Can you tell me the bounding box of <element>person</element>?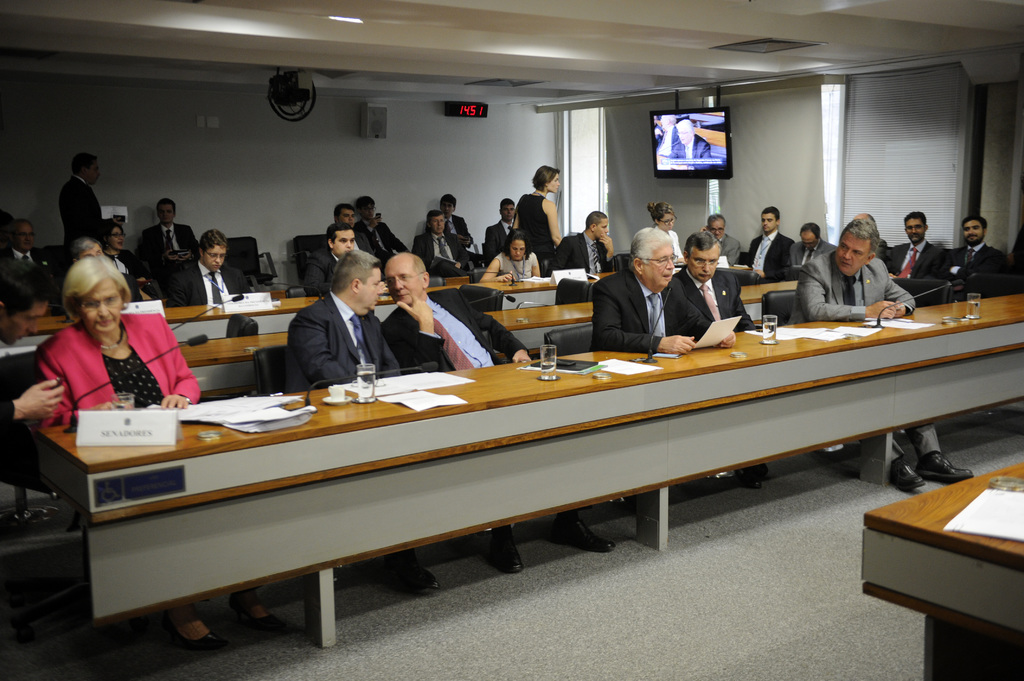
[left=696, top=209, right=742, bottom=265].
